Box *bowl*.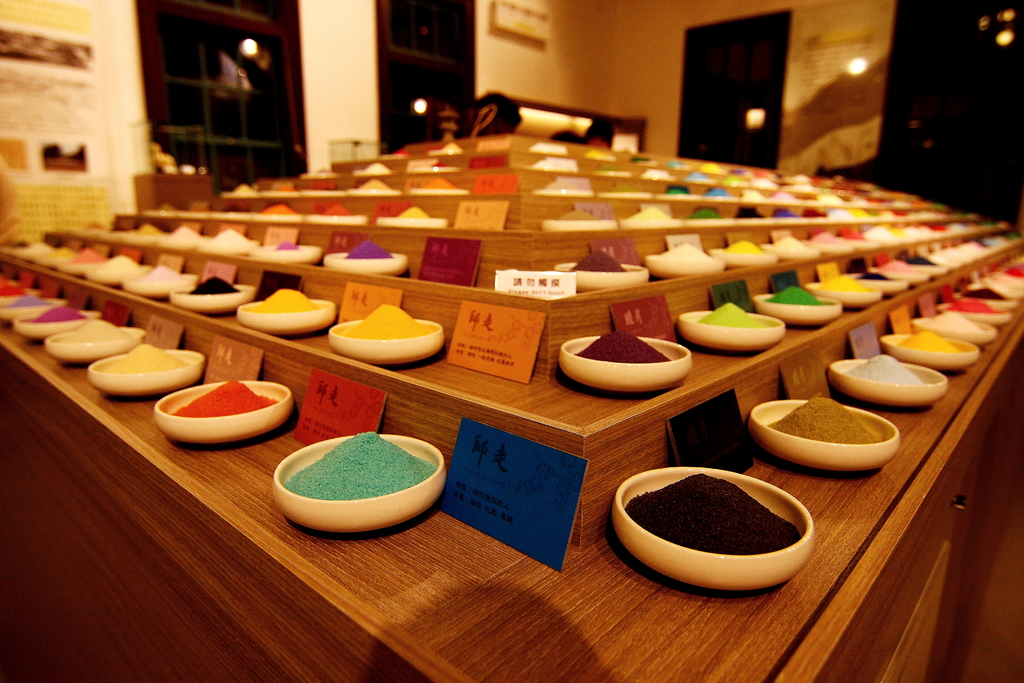
box(87, 265, 148, 285).
